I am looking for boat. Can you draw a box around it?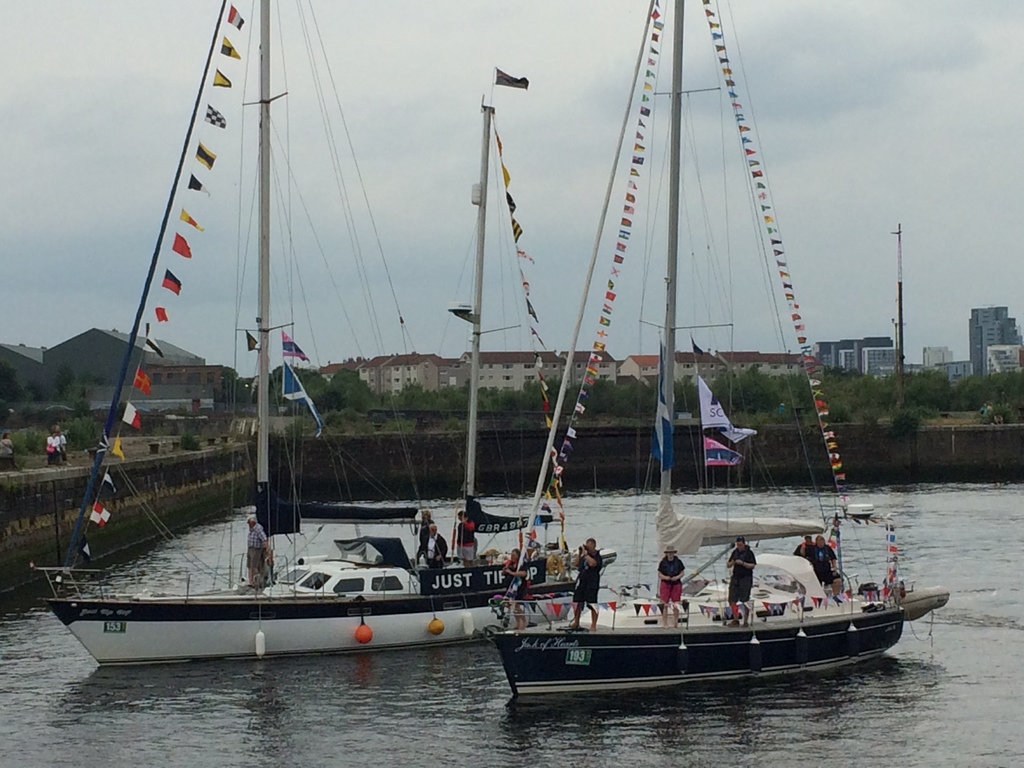
Sure, the bounding box is detection(65, 49, 619, 681).
